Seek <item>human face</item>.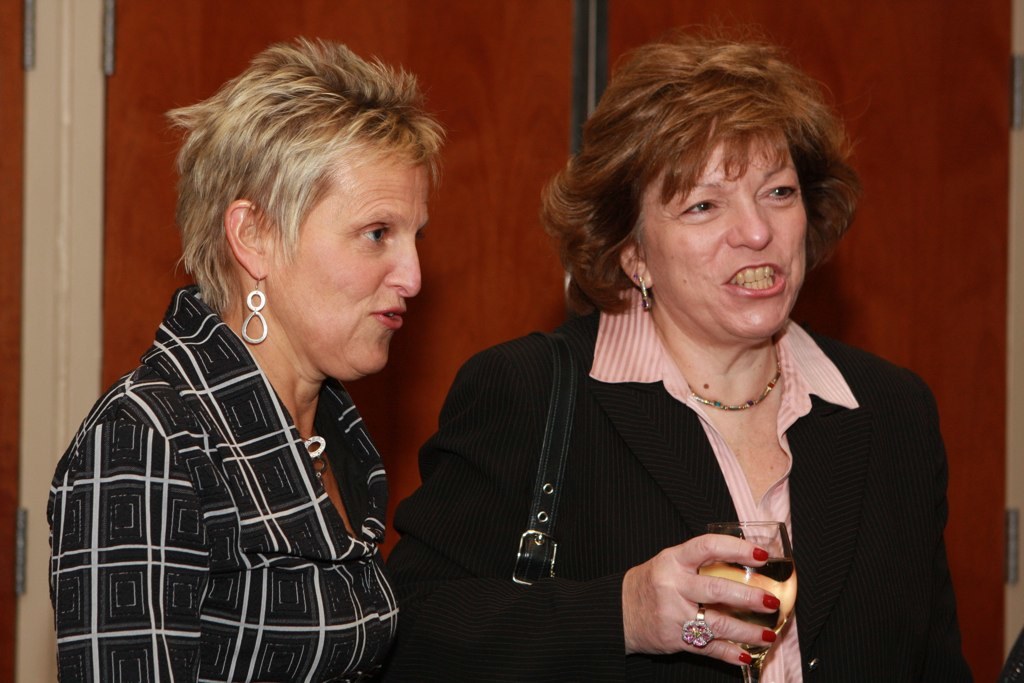
<bbox>254, 150, 436, 369</bbox>.
